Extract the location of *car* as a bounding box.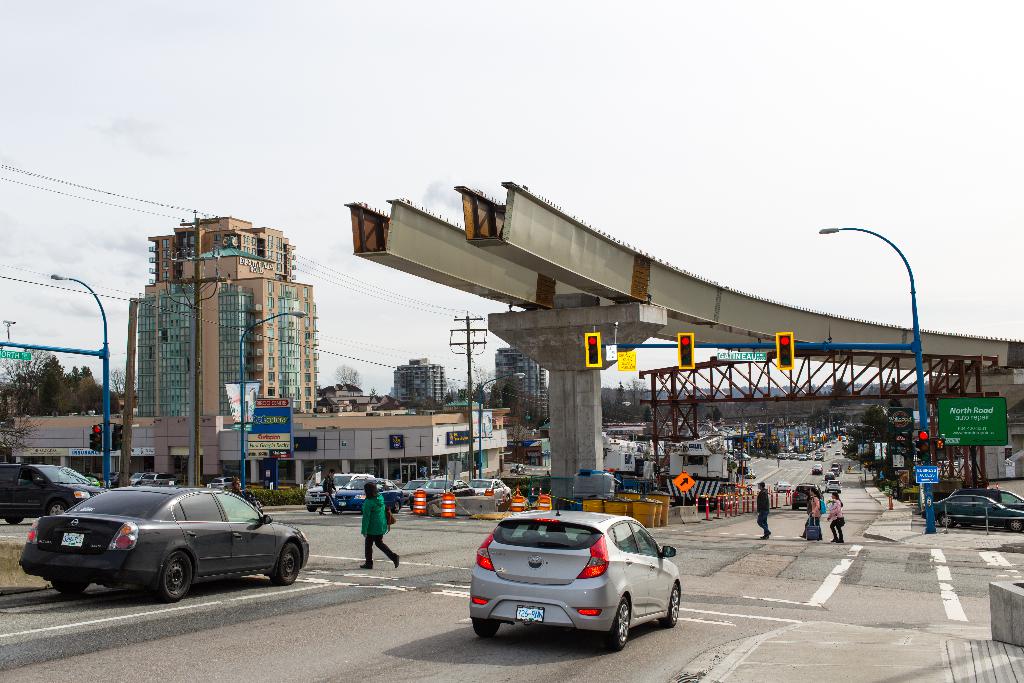
{"left": 451, "top": 514, "right": 691, "bottom": 654}.
